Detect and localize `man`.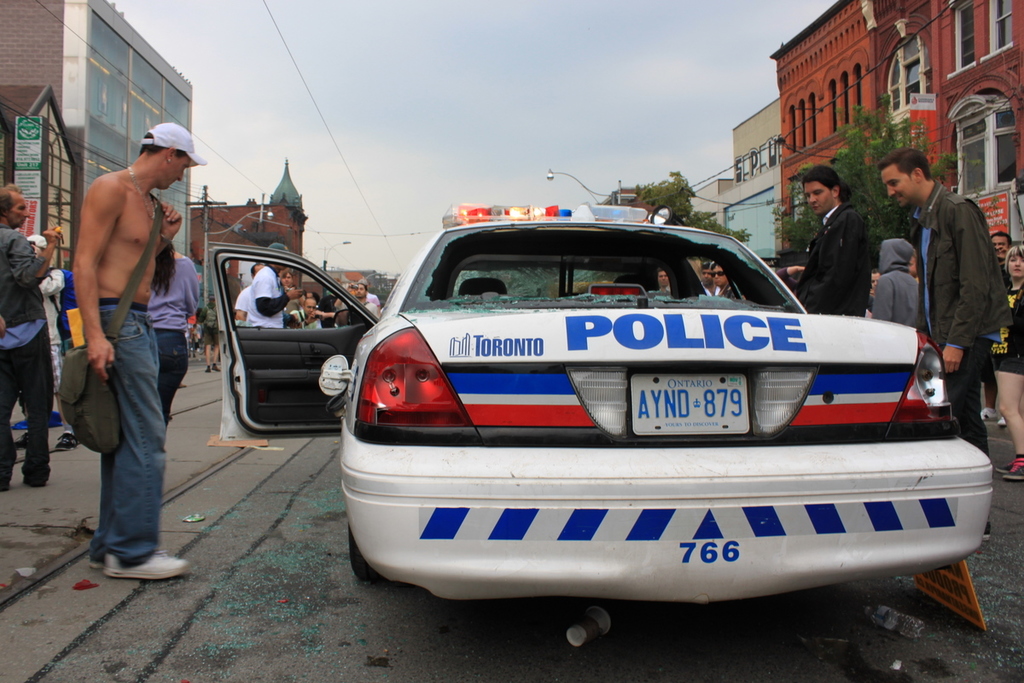
Localized at l=333, t=281, r=379, b=320.
